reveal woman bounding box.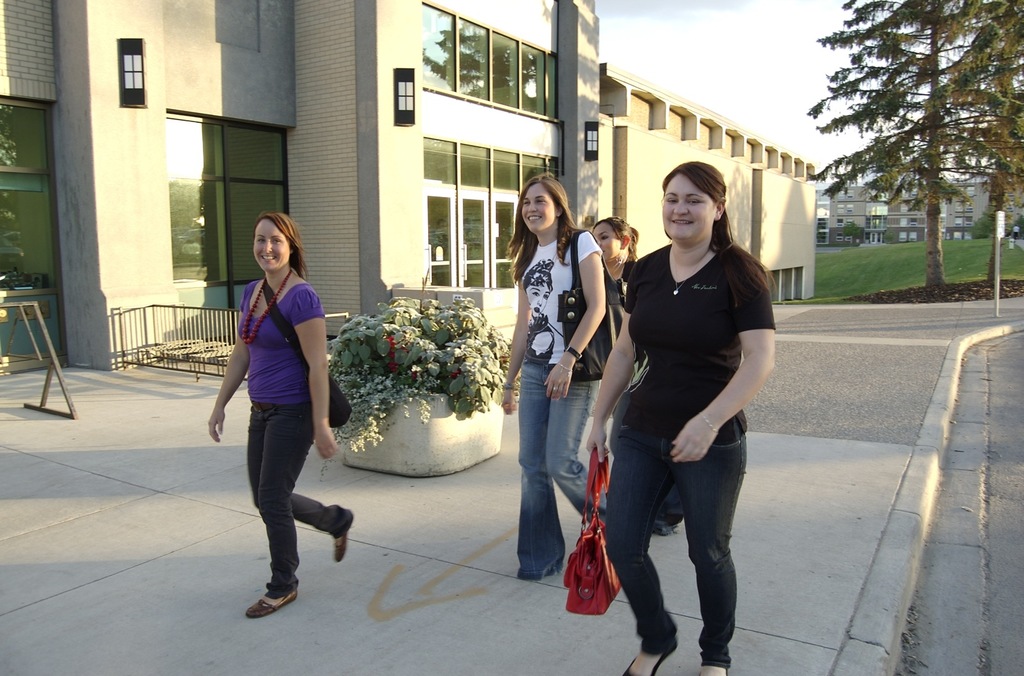
Revealed: 212:199:330:622.
